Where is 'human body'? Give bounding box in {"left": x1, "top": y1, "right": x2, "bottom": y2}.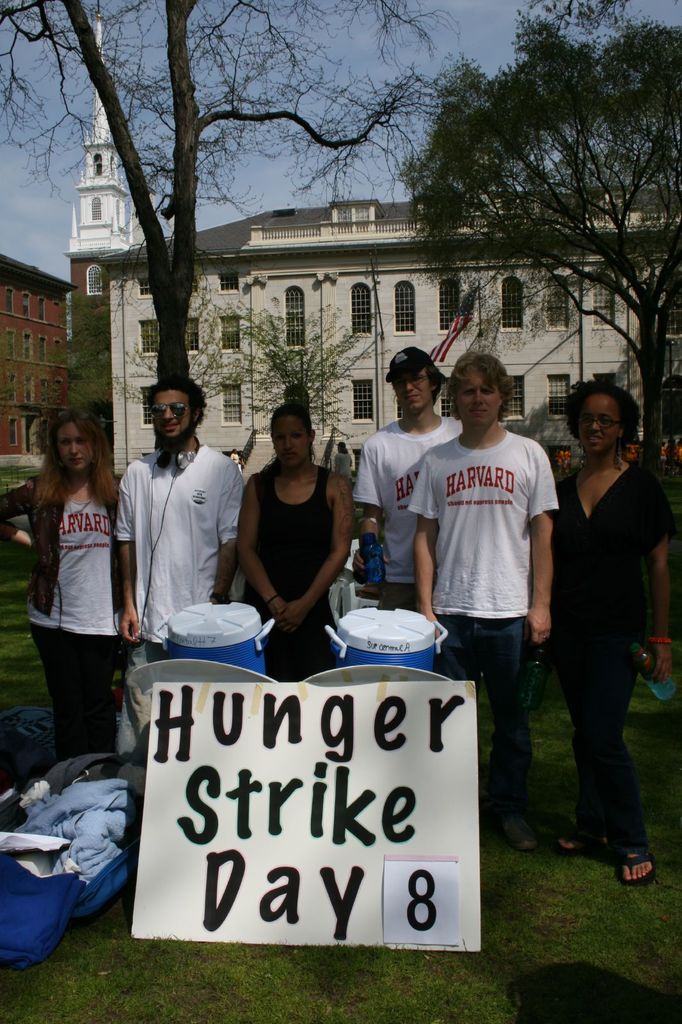
{"left": 546, "top": 464, "right": 671, "bottom": 884}.
